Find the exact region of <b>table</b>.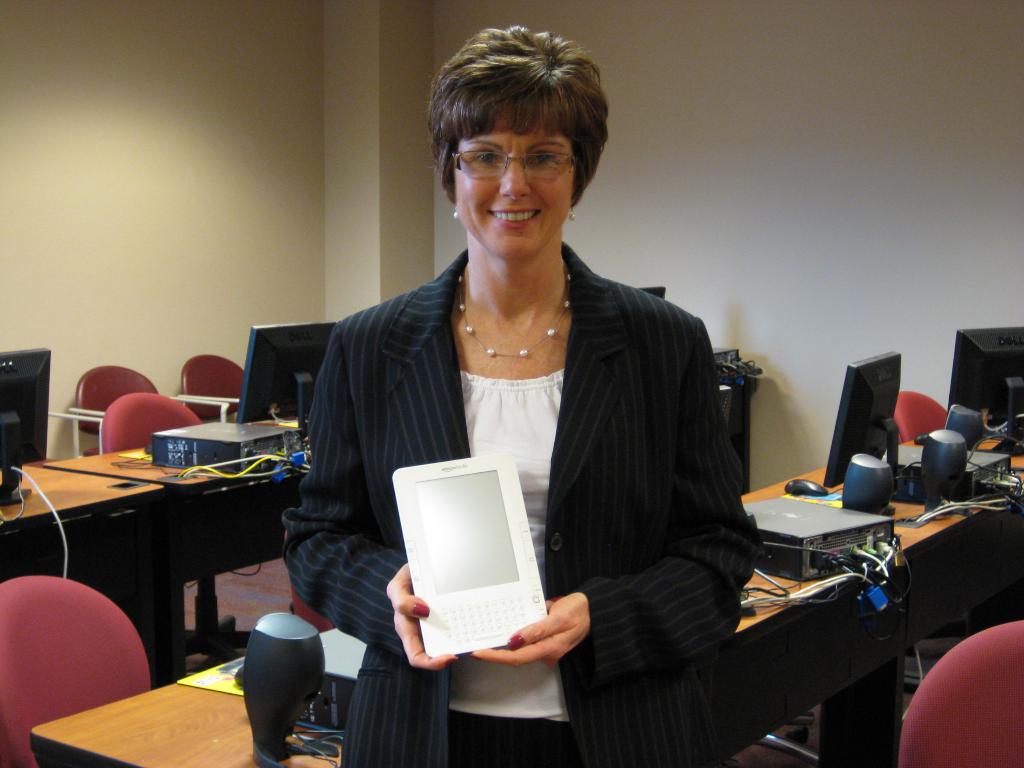
Exact region: 737 574 881 767.
